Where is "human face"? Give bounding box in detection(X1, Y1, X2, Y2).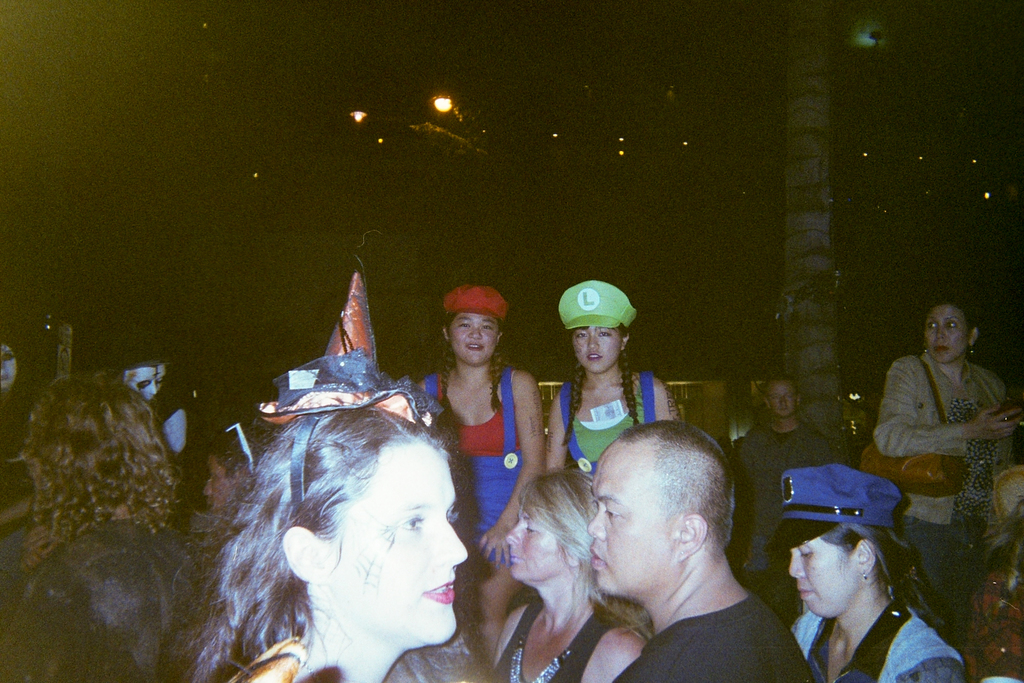
detection(794, 537, 854, 620).
